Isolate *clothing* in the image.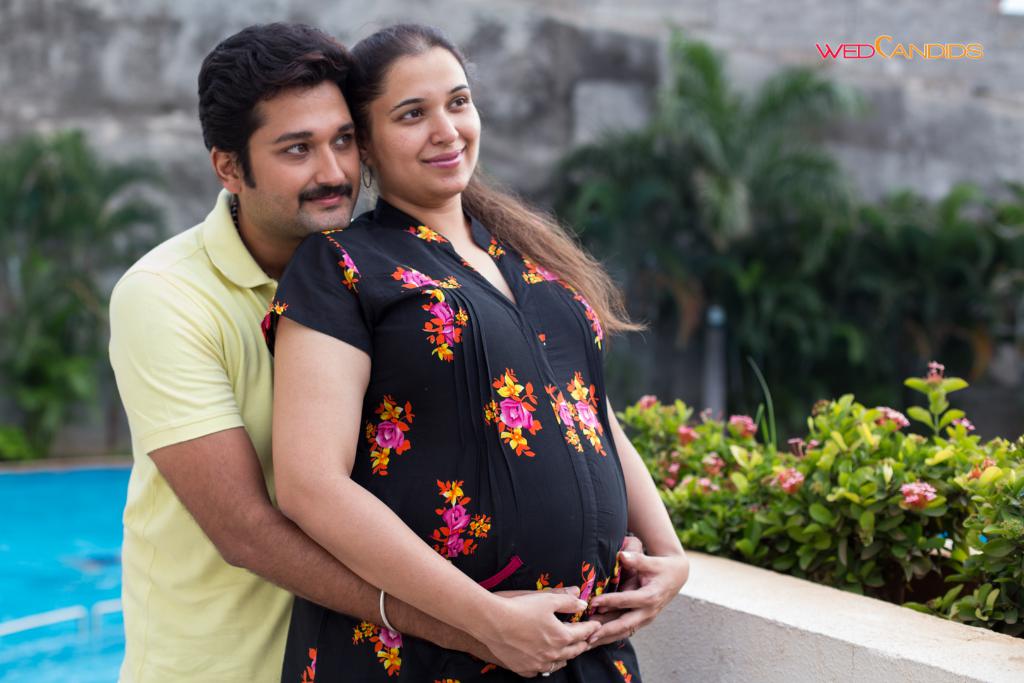
Isolated region: (276, 204, 631, 643).
